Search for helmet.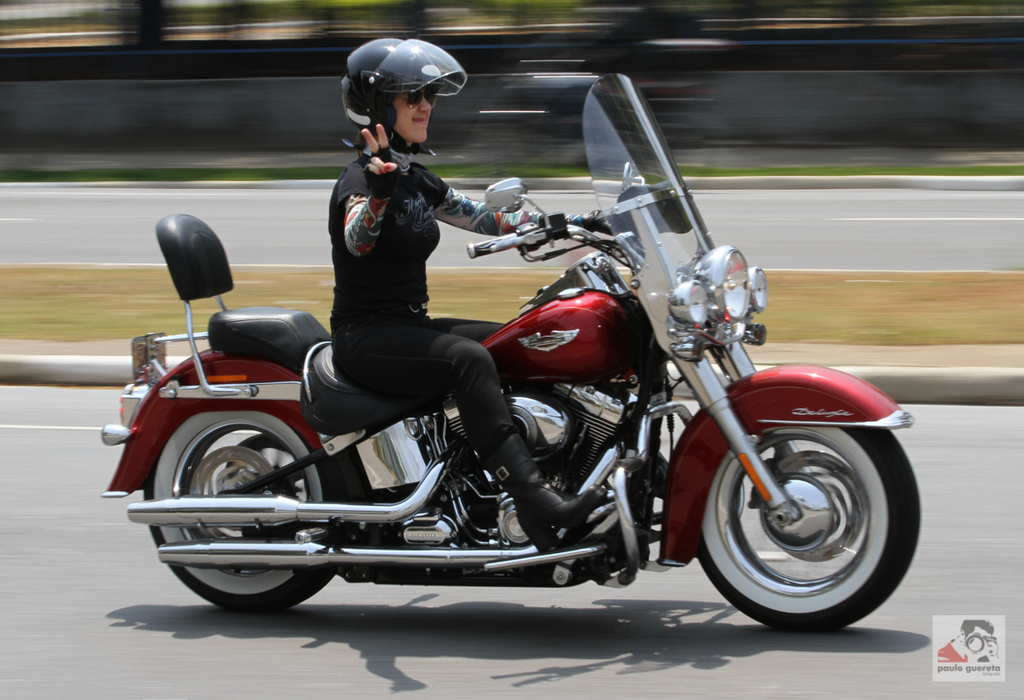
Found at bbox(332, 33, 455, 139).
